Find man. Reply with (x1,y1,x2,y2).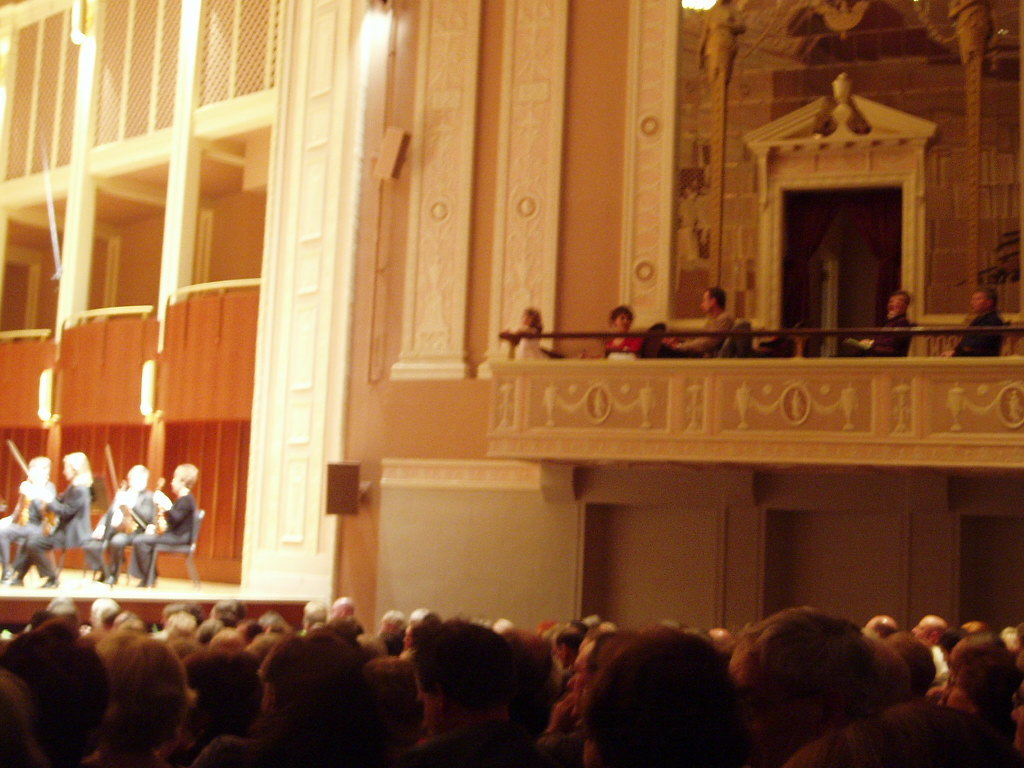
(0,626,110,767).
